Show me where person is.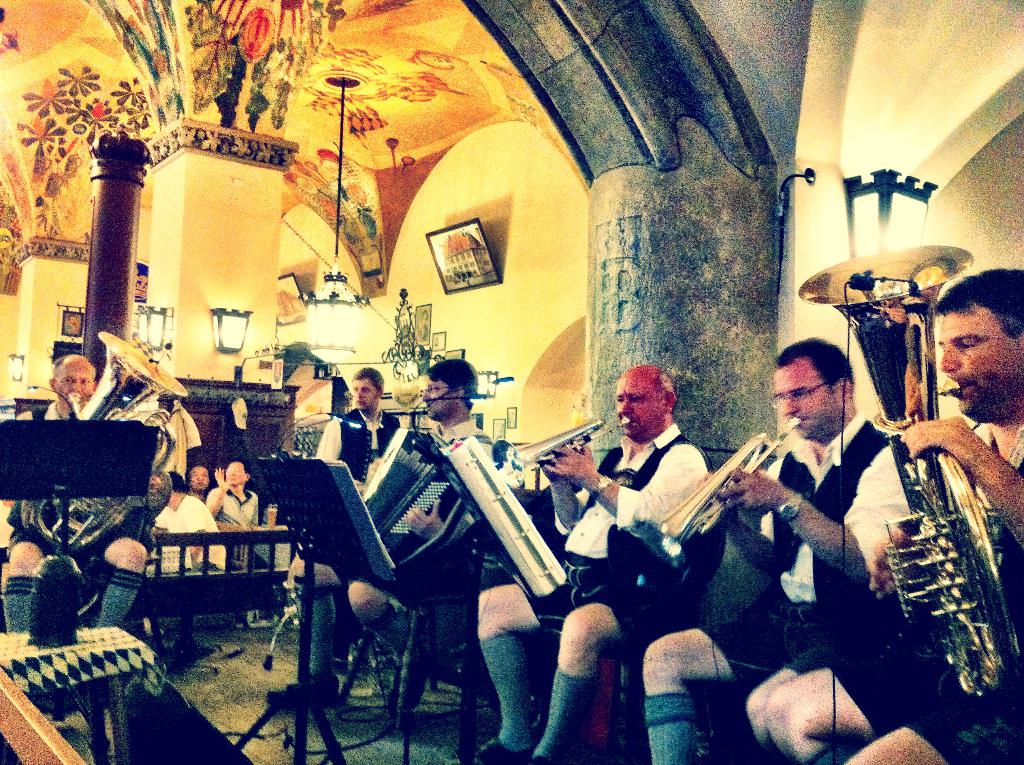
person is at [left=758, top=267, right=1023, bottom=764].
